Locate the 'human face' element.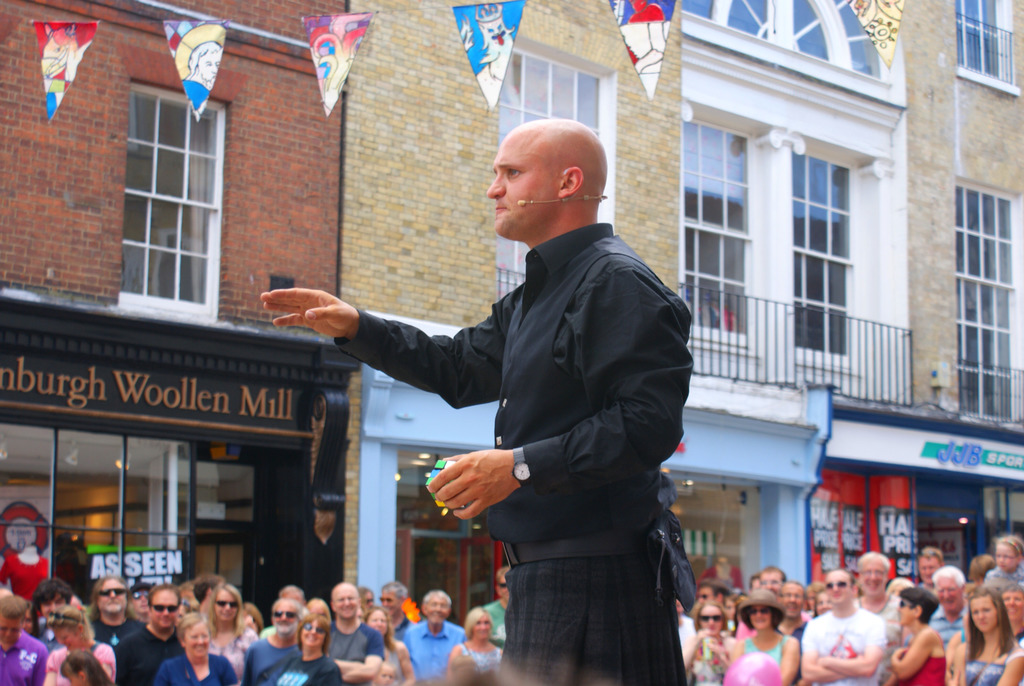
Element bbox: 0:615:21:642.
